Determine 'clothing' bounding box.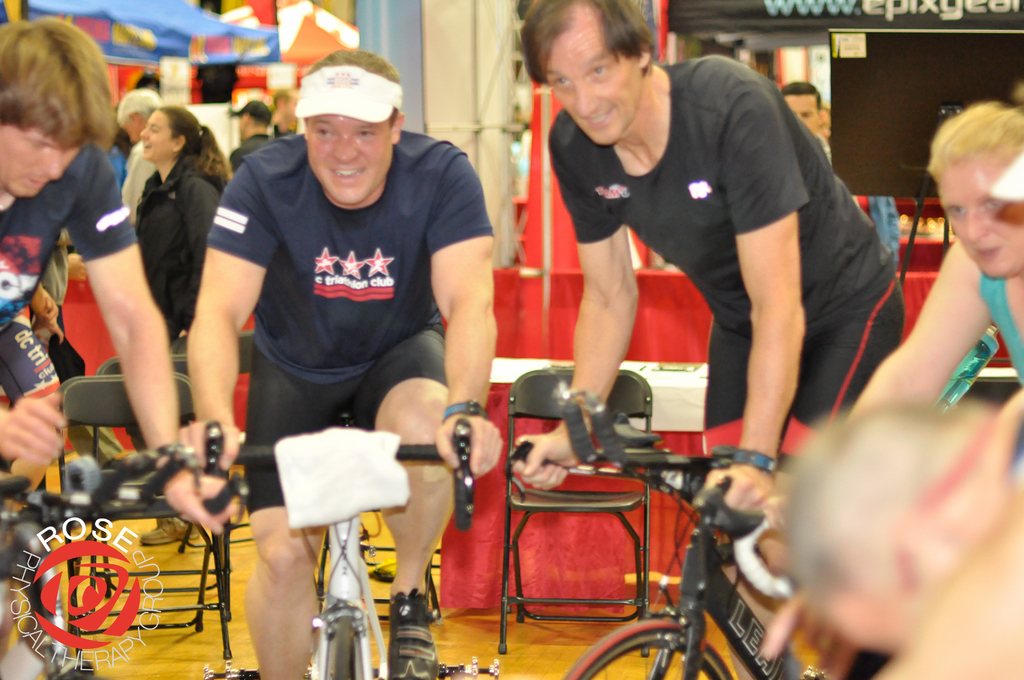
Determined: region(200, 101, 483, 560).
